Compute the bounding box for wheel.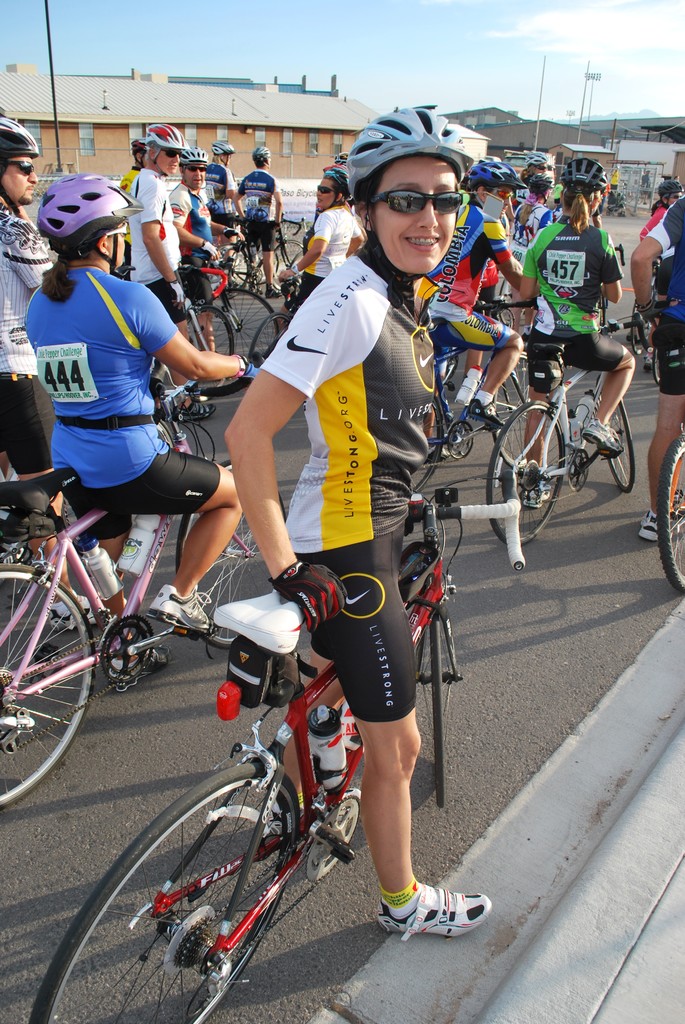
left=246, top=302, right=294, bottom=383.
